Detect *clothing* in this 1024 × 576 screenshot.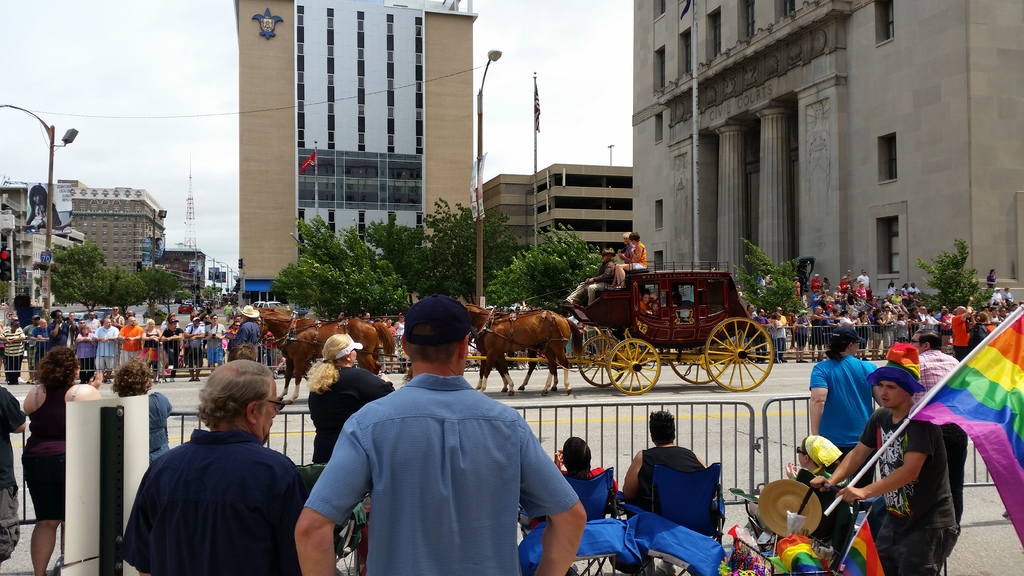
Detection: detection(622, 241, 636, 264).
